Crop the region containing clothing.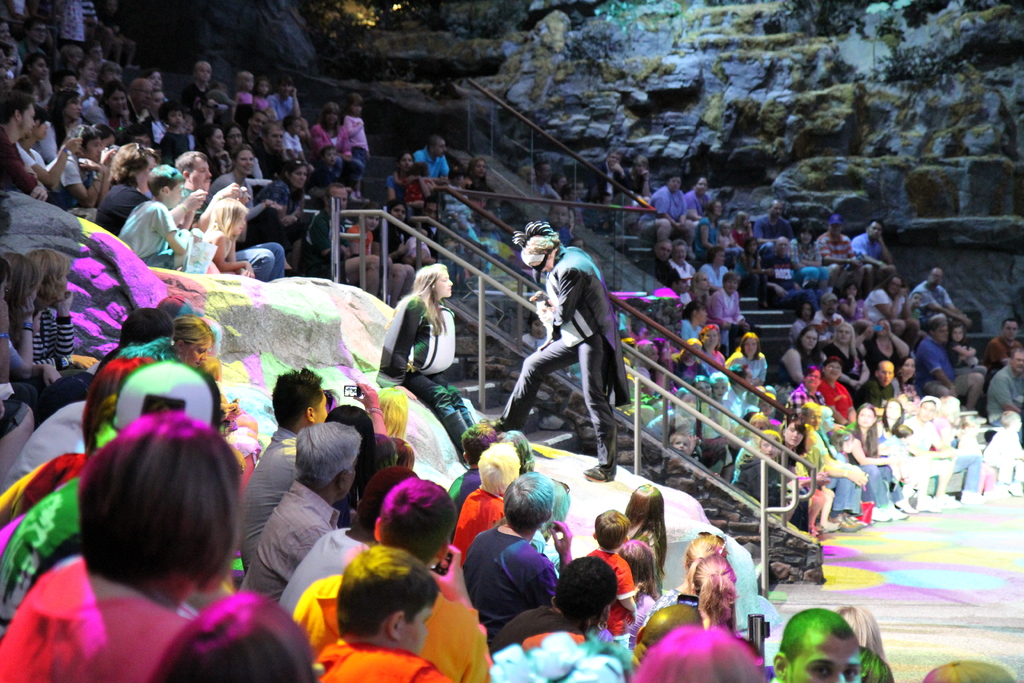
Crop region: pyautogui.locateOnScreen(728, 224, 749, 242).
